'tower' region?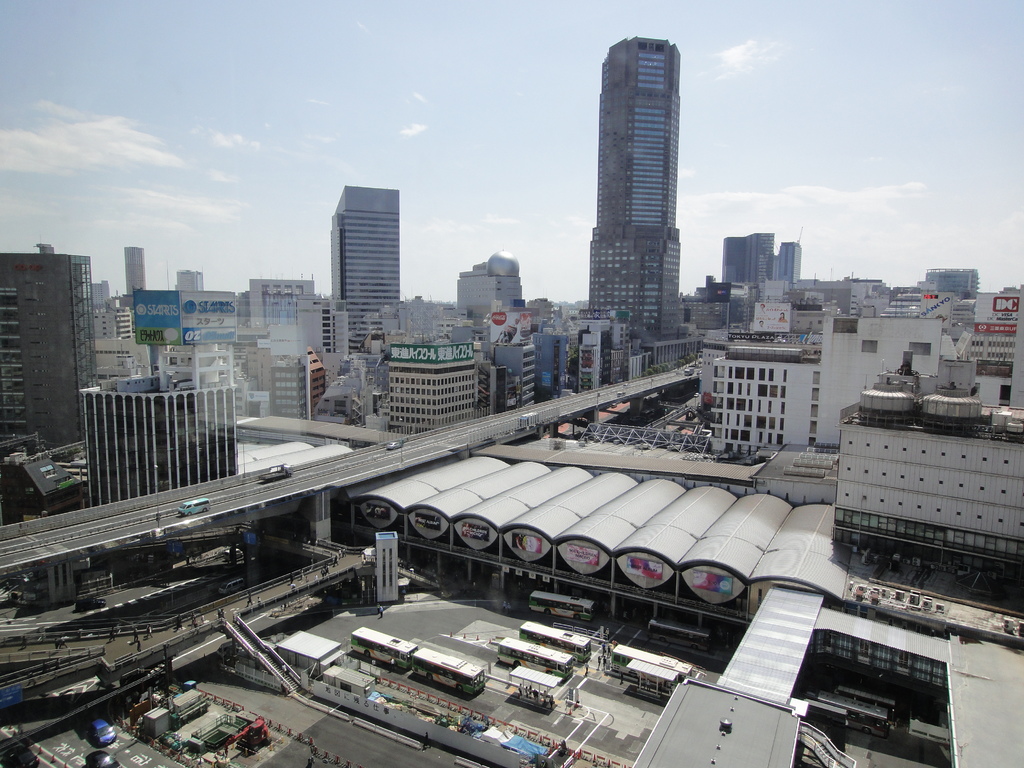
detection(74, 359, 251, 549)
